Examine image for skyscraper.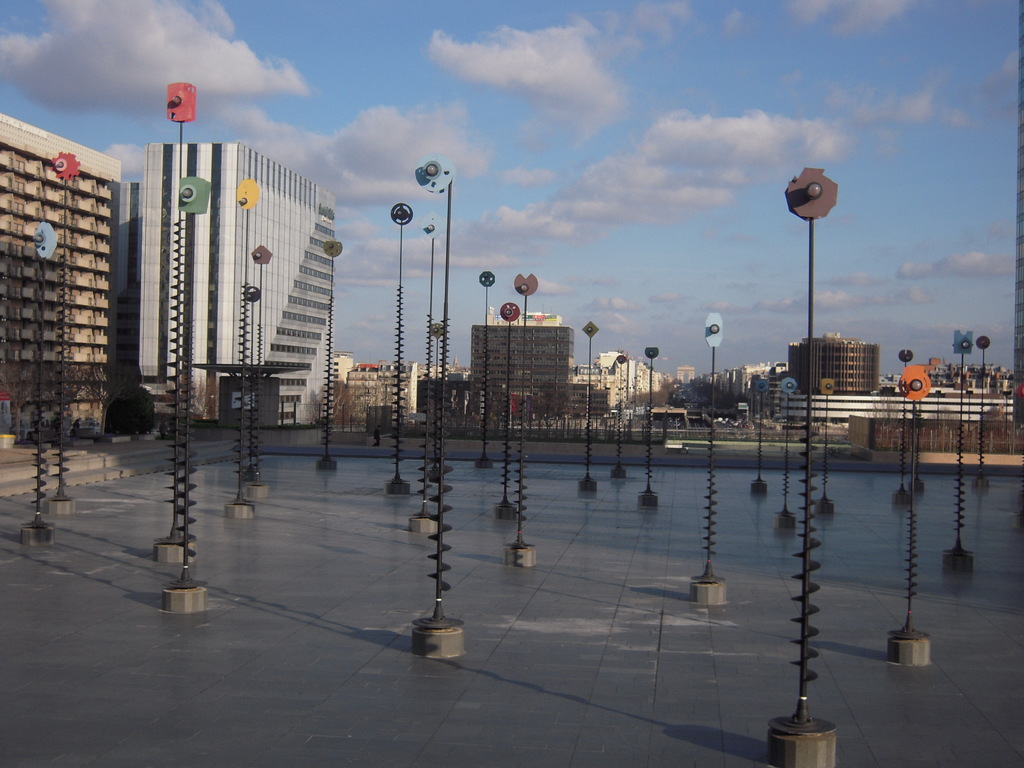
Examination result: region(146, 136, 333, 415).
